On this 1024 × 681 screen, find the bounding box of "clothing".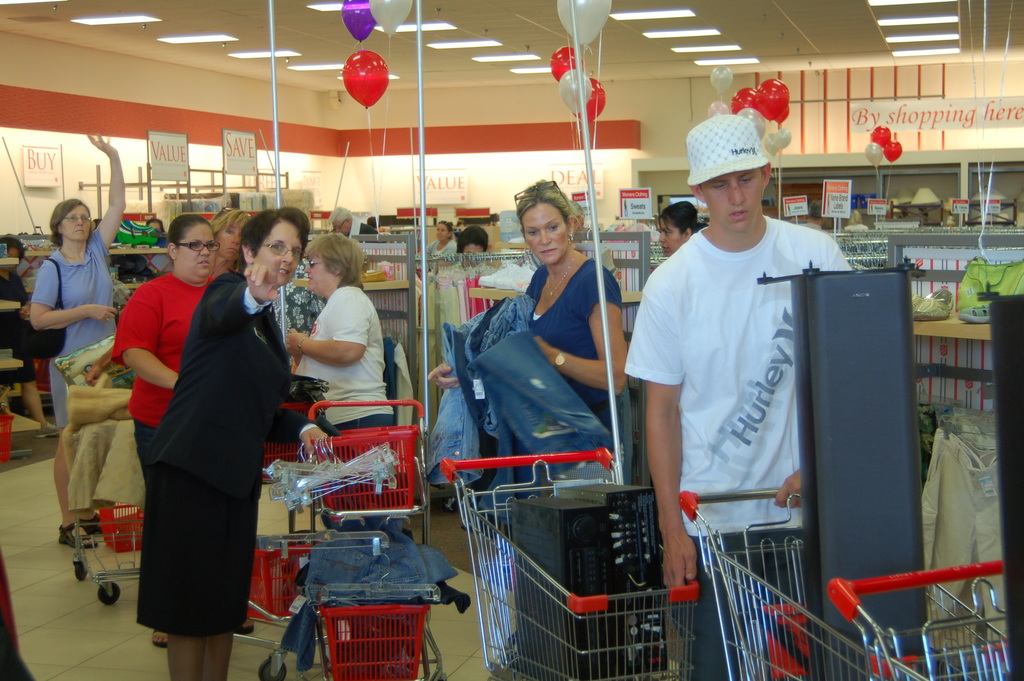
Bounding box: [x1=282, y1=514, x2=460, y2=673].
